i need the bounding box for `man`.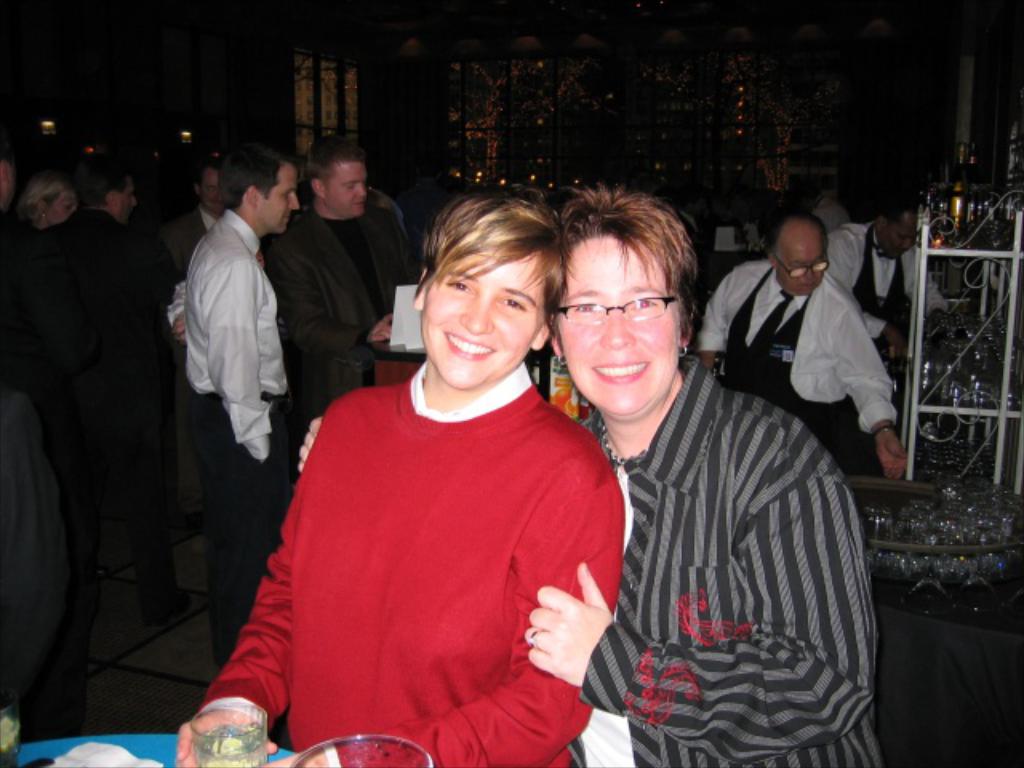
Here it is: (154,152,227,283).
